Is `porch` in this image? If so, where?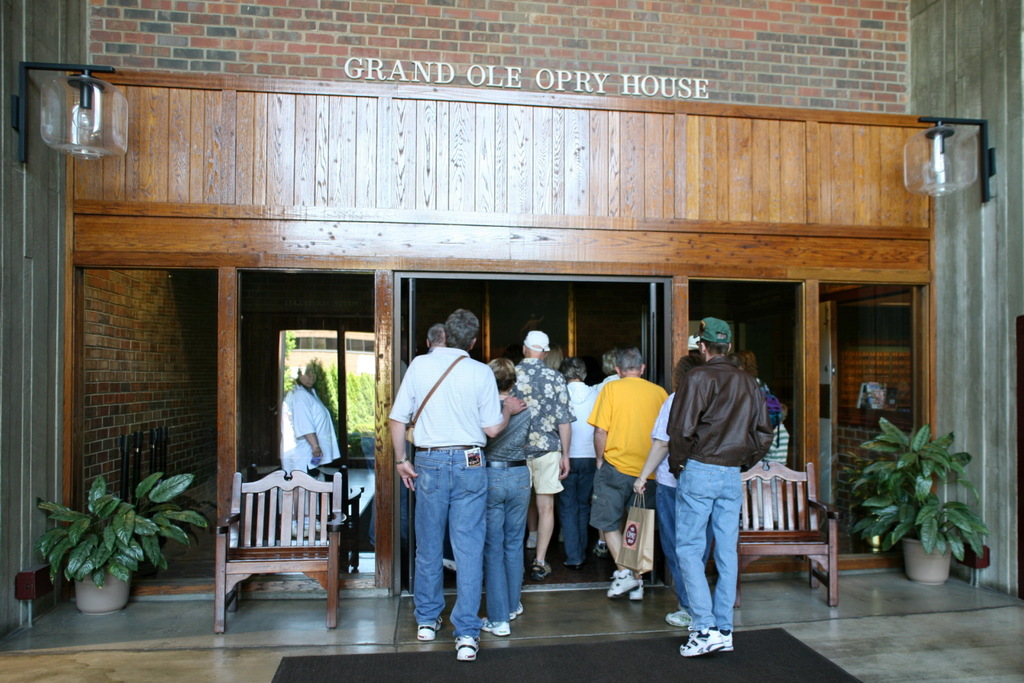
Yes, at {"x1": 0, "y1": 568, "x2": 1023, "y2": 682}.
